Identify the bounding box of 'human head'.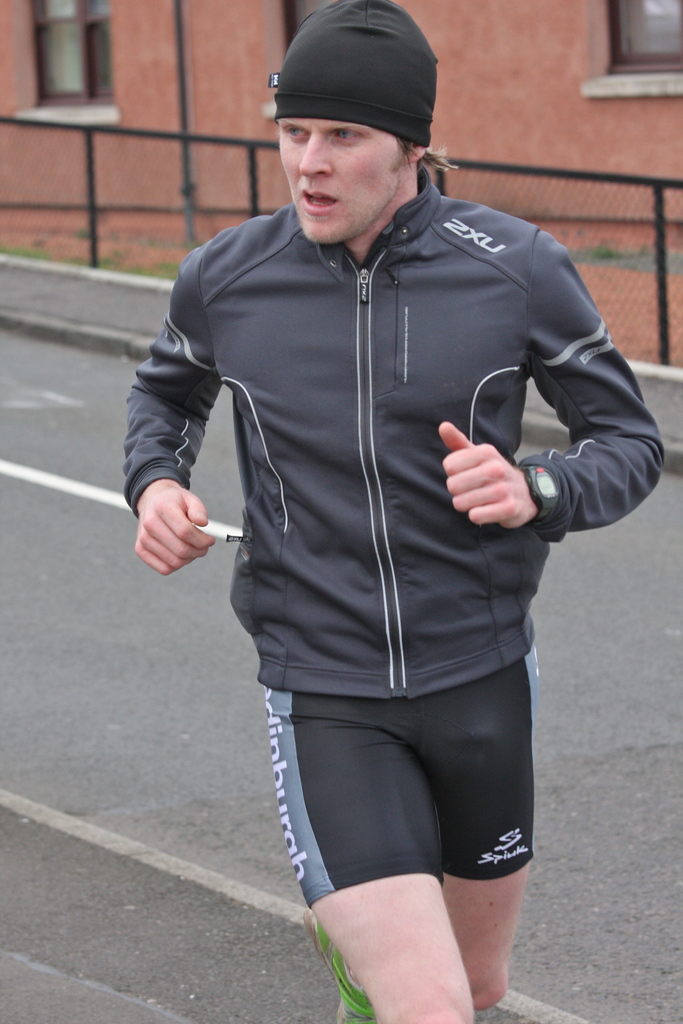
[left=252, top=46, right=441, bottom=220].
